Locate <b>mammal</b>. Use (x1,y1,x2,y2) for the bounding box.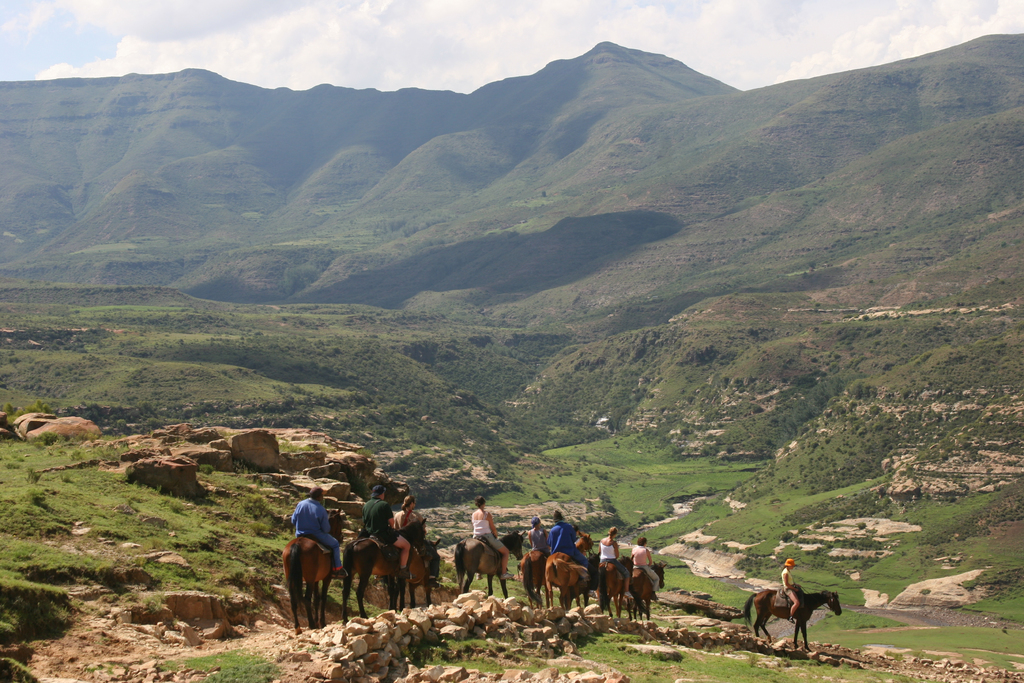
(284,511,341,648).
